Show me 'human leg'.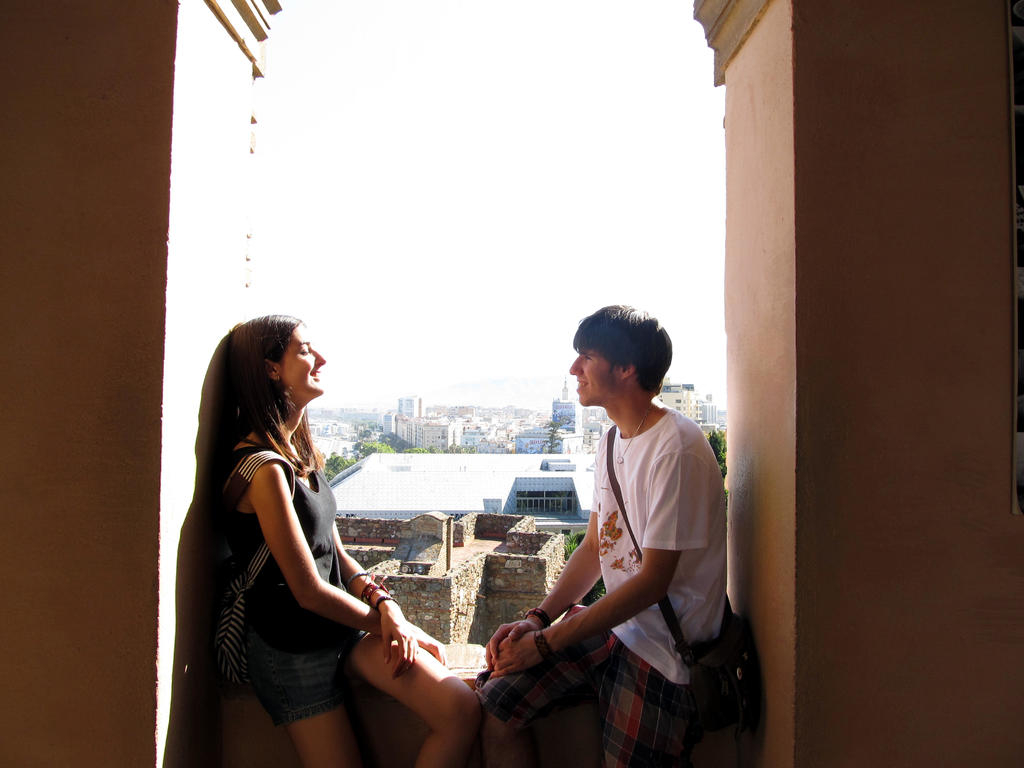
'human leg' is here: locate(253, 664, 369, 767).
